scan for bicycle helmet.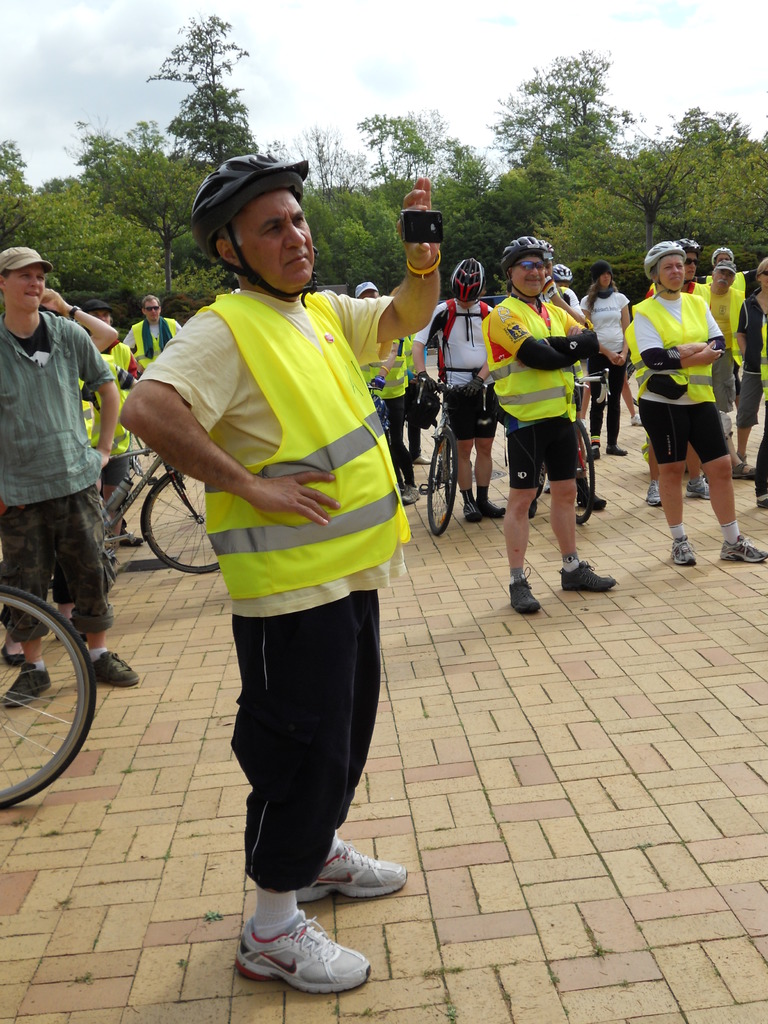
Scan result: 455/259/483/299.
